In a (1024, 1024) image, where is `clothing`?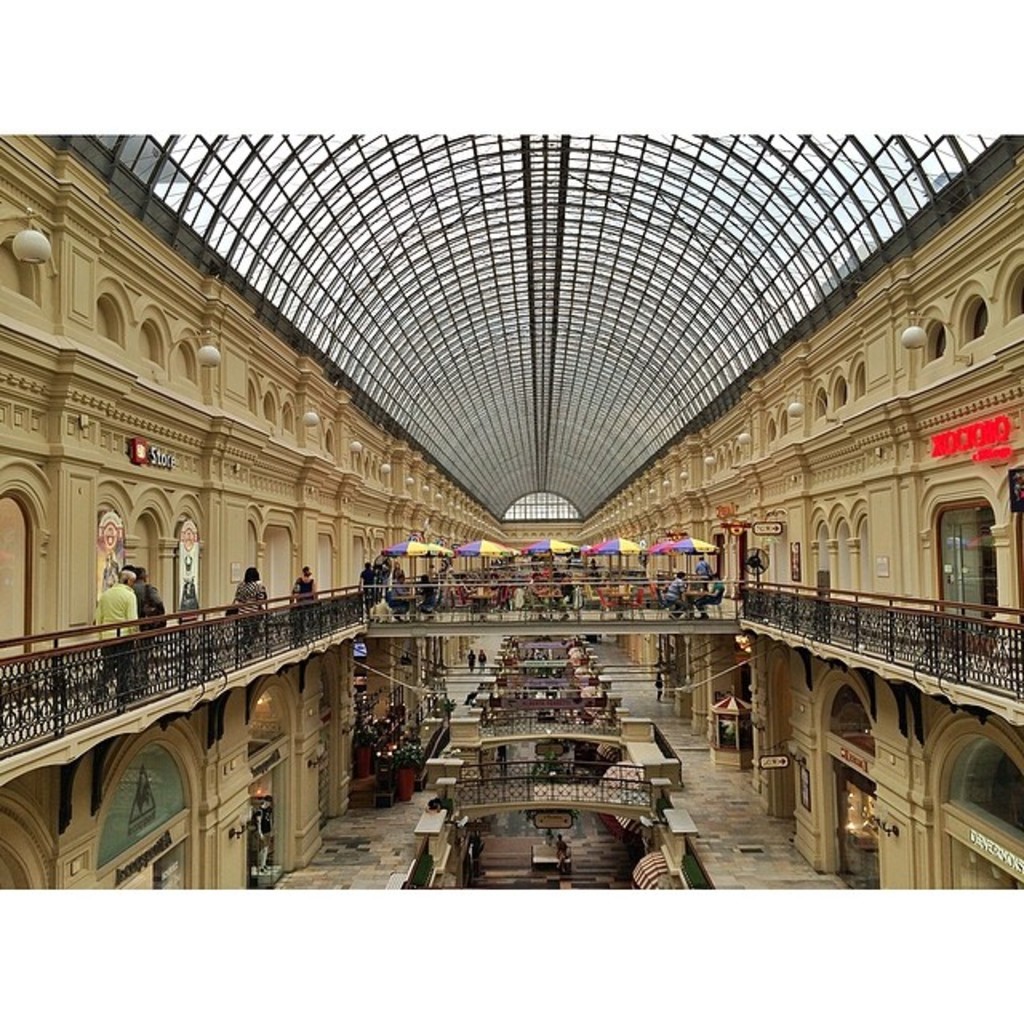
232/576/266/651.
